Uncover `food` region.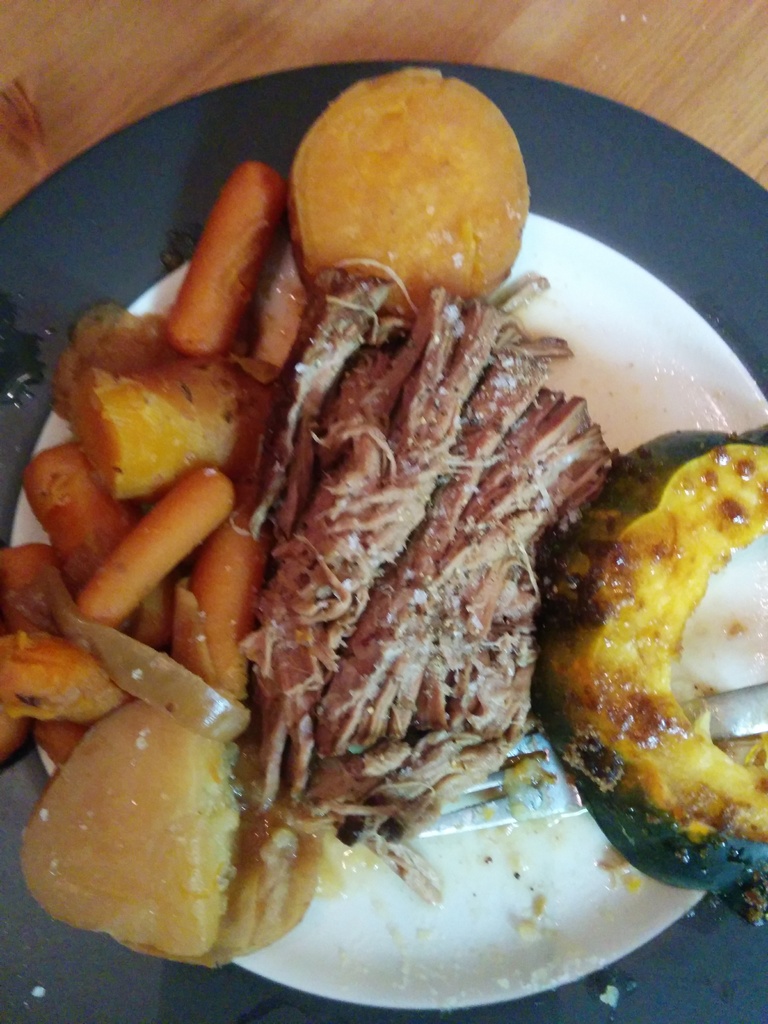
Uncovered: x1=243 y1=286 x2=613 y2=844.
